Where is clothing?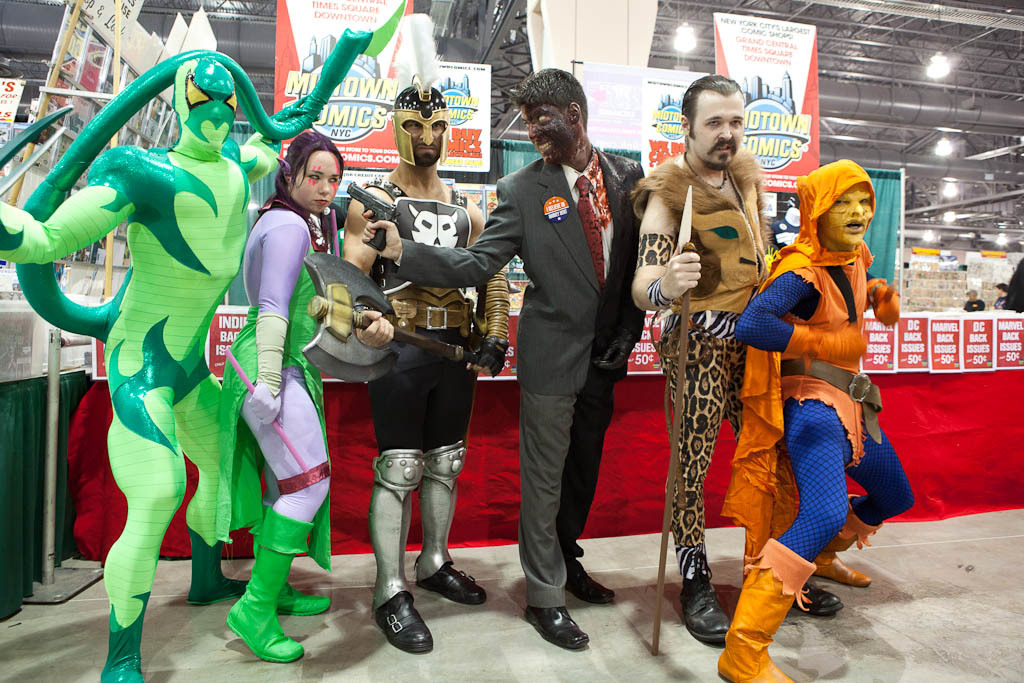
locate(637, 143, 775, 583).
